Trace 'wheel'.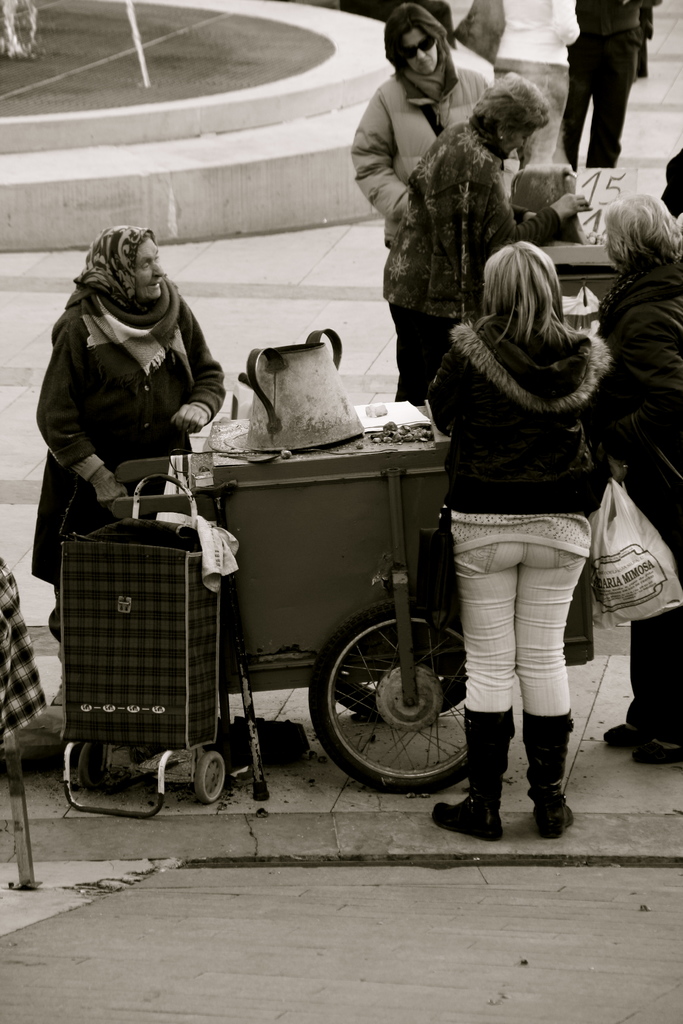
Traced to x1=338, y1=671, x2=470, y2=712.
